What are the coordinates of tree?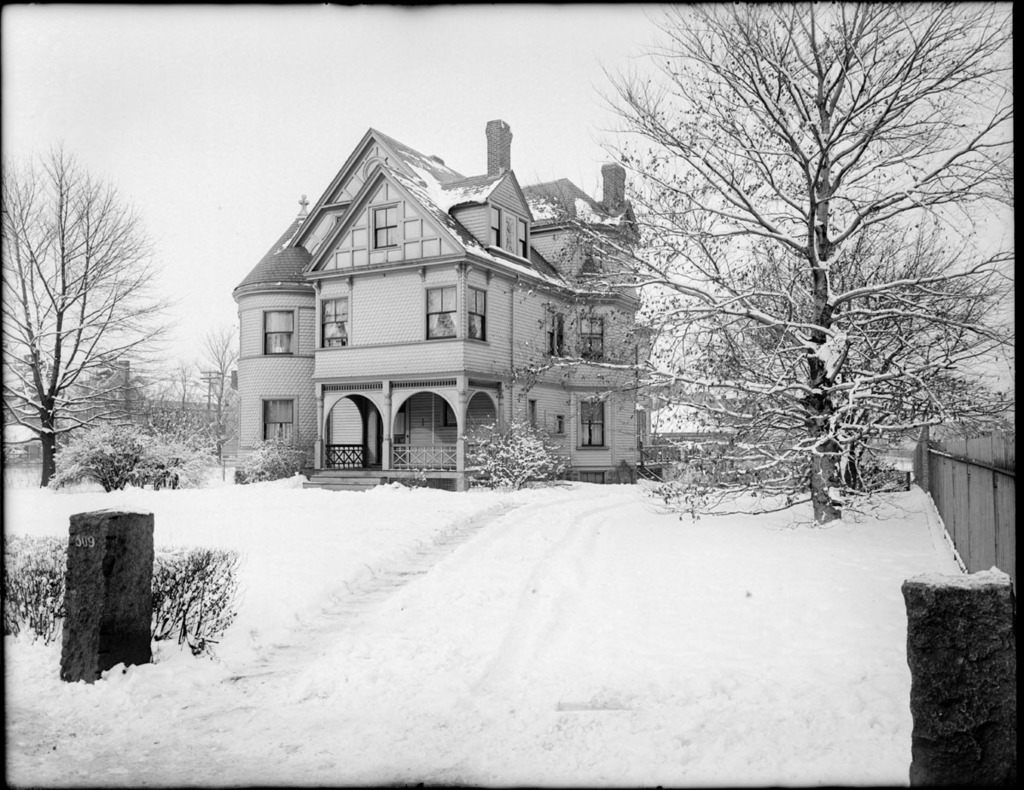
(left=41, top=410, right=201, bottom=485).
